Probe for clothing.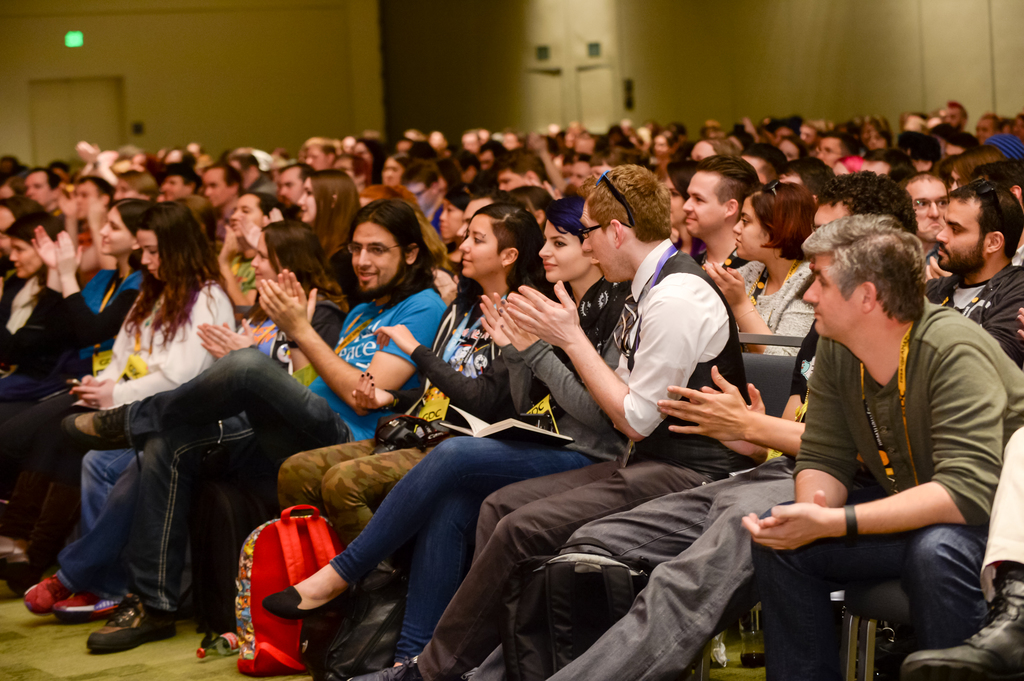
Probe result: rect(0, 271, 155, 415).
